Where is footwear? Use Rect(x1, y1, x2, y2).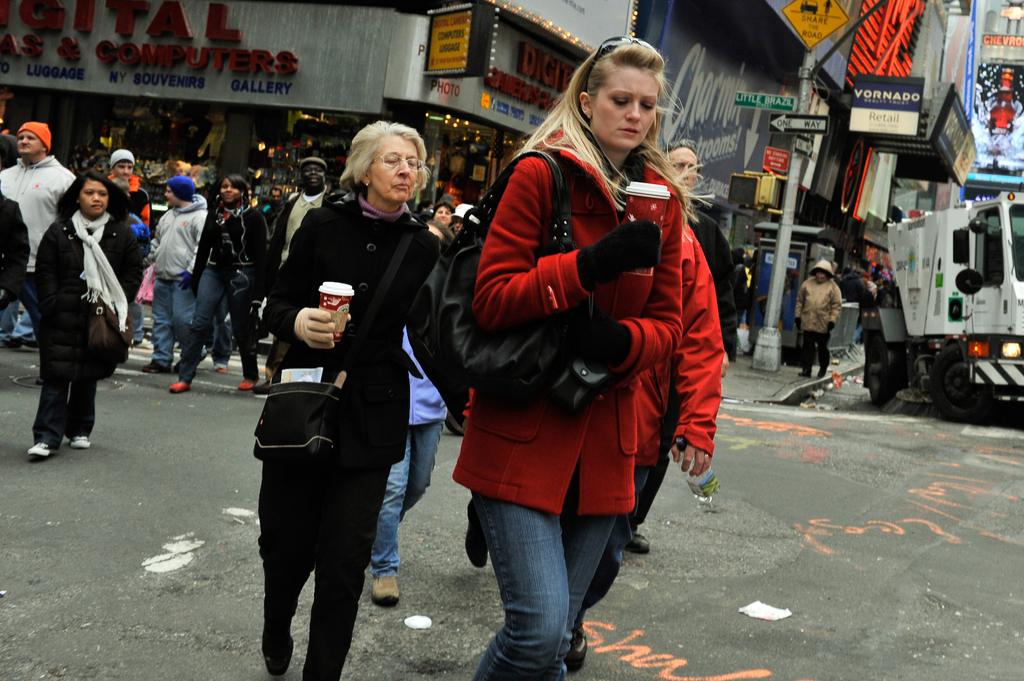
Rect(798, 368, 813, 379).
